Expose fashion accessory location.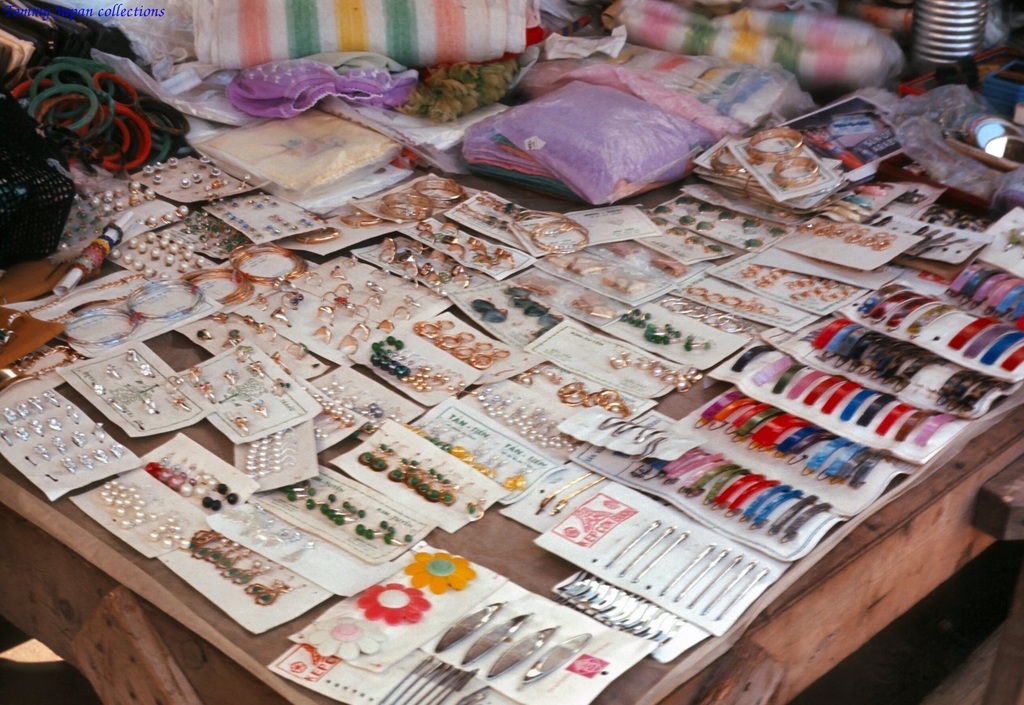
Exposed at detection(175, 201, 188, 216).
